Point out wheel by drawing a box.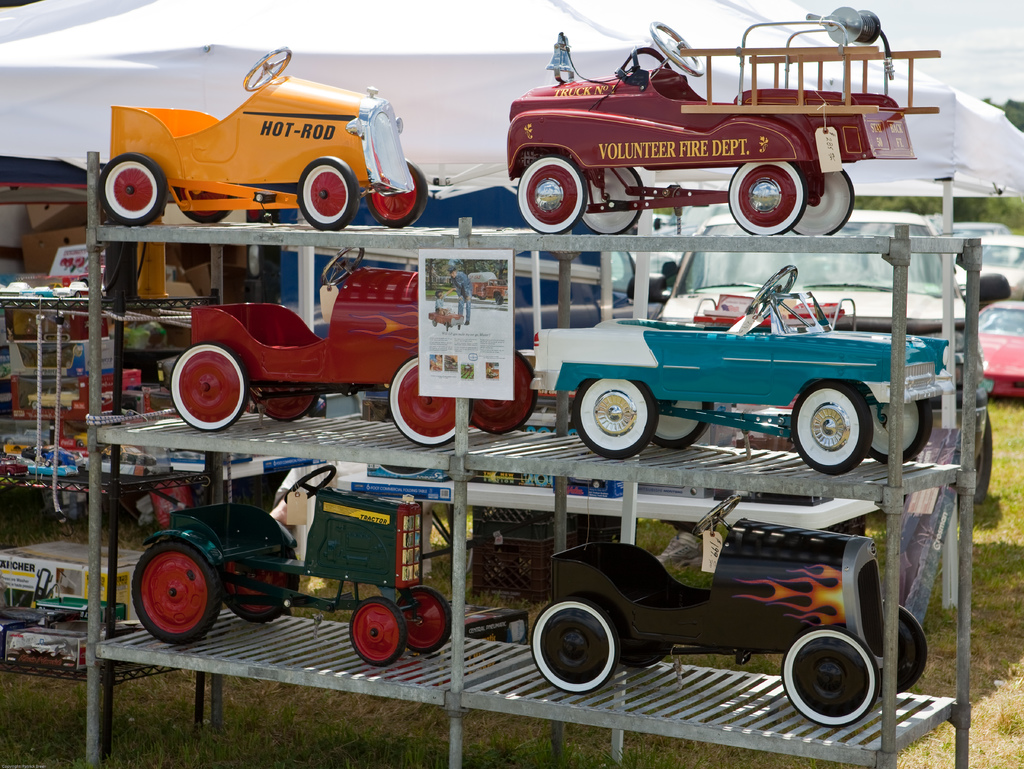
[left=648, top=401, right=713, bottom=450].
